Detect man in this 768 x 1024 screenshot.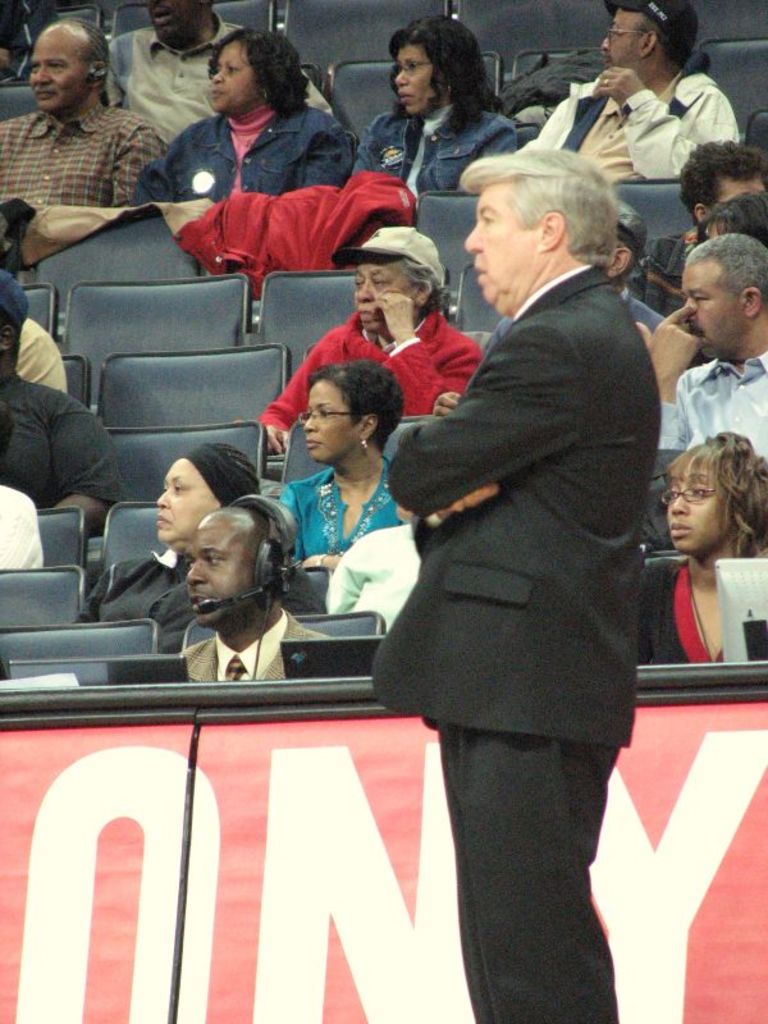
Detection: select_region(0, 477, 47, 572).
